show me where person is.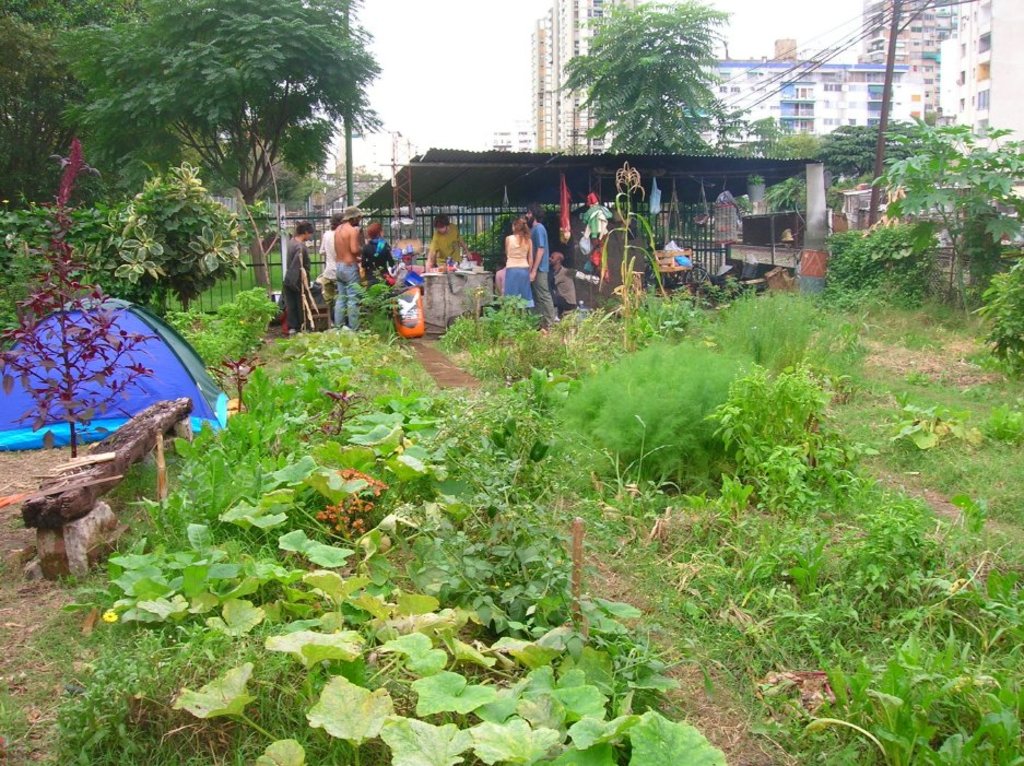
person is at [left=530, top=204, right=557, bottom=323].
